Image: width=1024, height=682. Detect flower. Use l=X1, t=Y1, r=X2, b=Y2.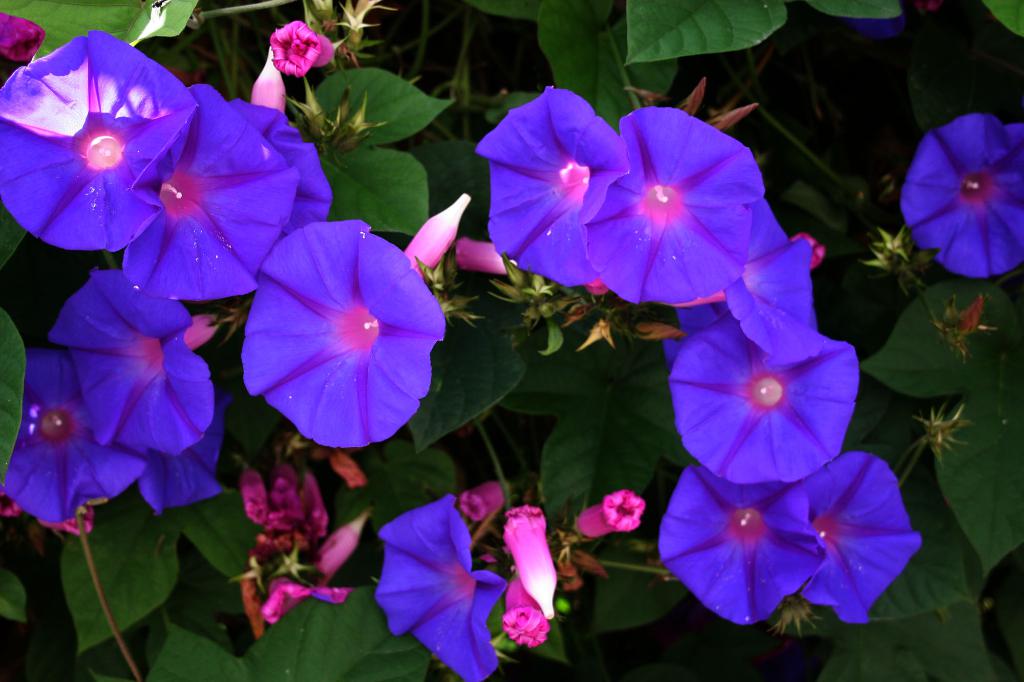
l=460, t=482, r=506, b=519.
